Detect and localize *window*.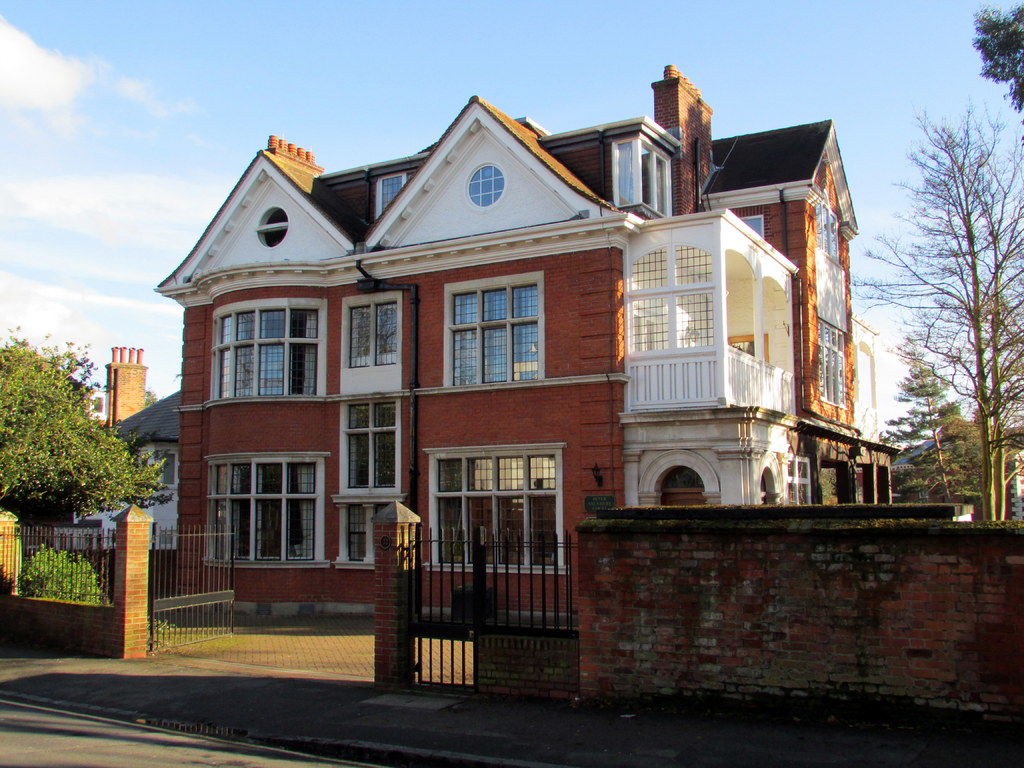
Localized at l=342, t=502, r=390, b=566.
